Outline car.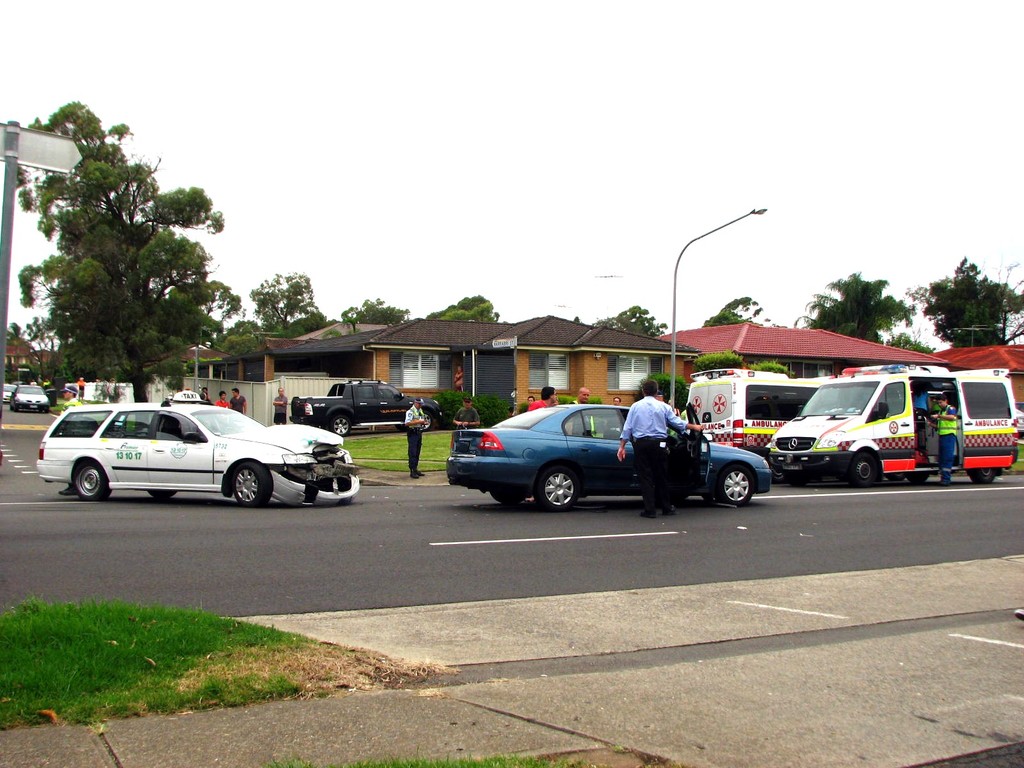
Outline: left=20, top=395, right=365, bottom=508.
